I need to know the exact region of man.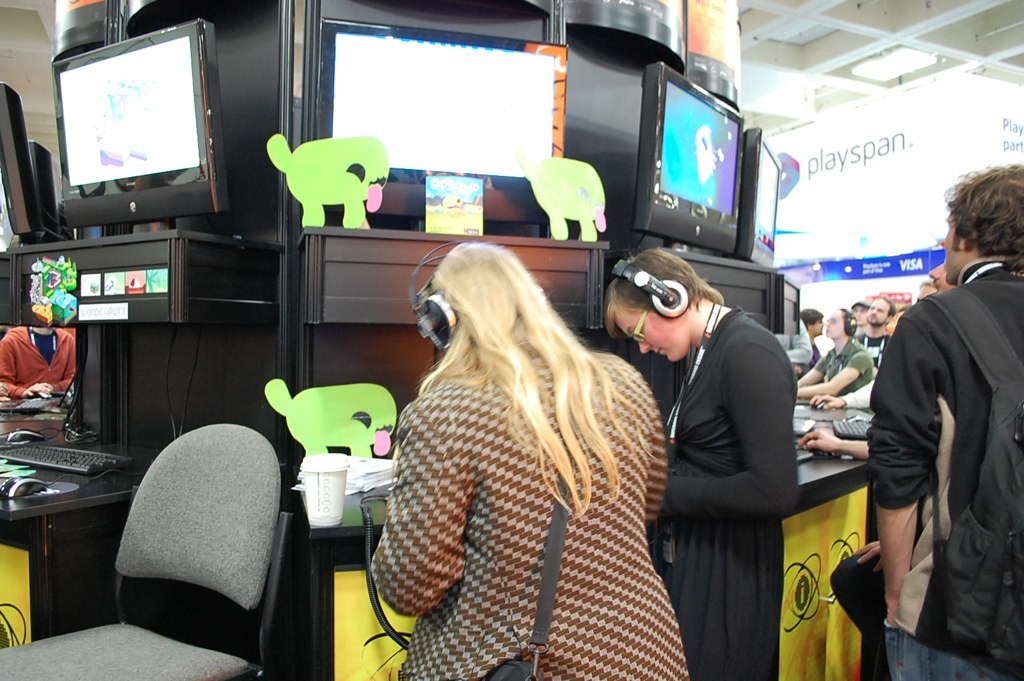
Region: bbox=(0, 324, 73, 396).
